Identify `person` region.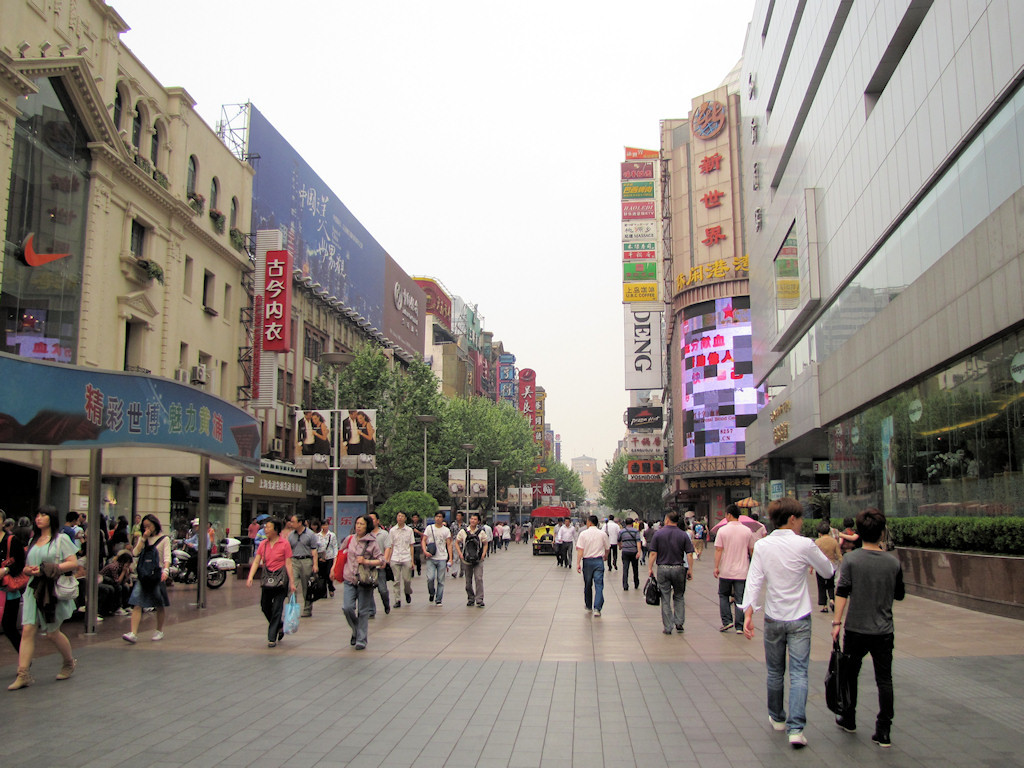
Region: left=643, top=507, right=689, bottom=624.
